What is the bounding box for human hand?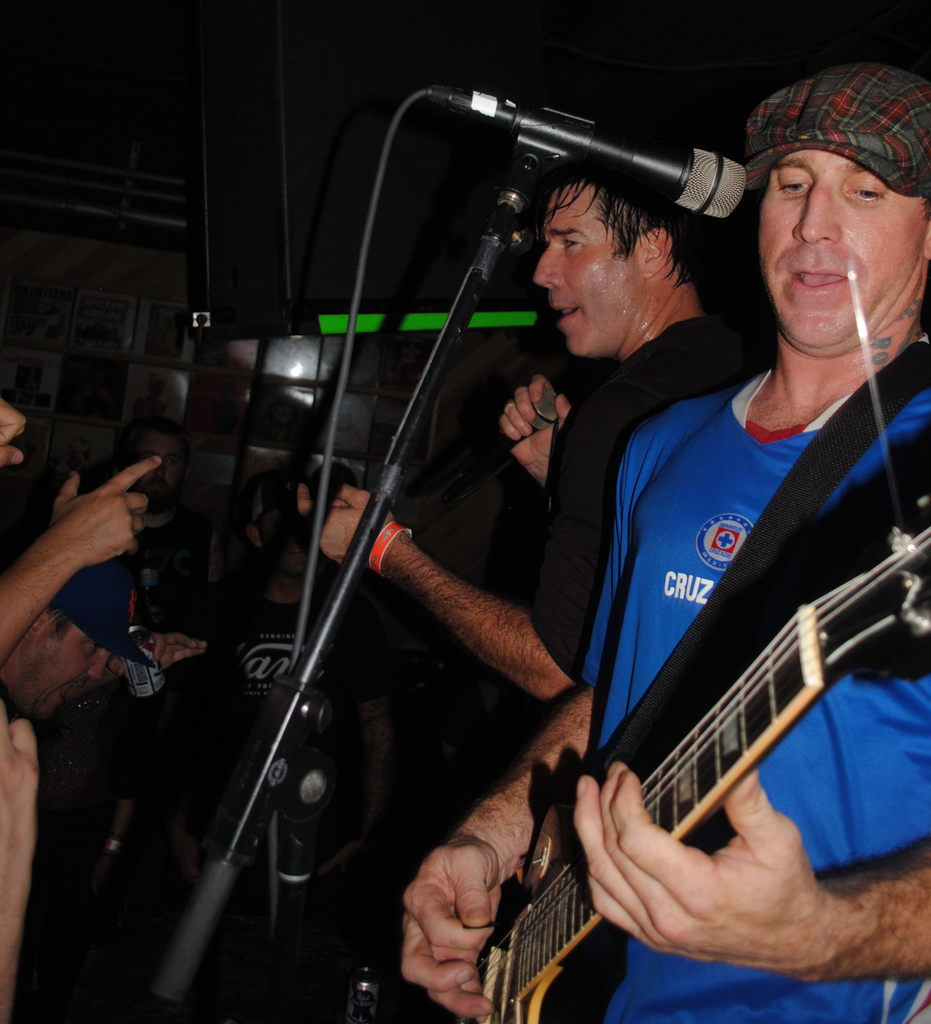
box=[497, 371, 576, 489].
